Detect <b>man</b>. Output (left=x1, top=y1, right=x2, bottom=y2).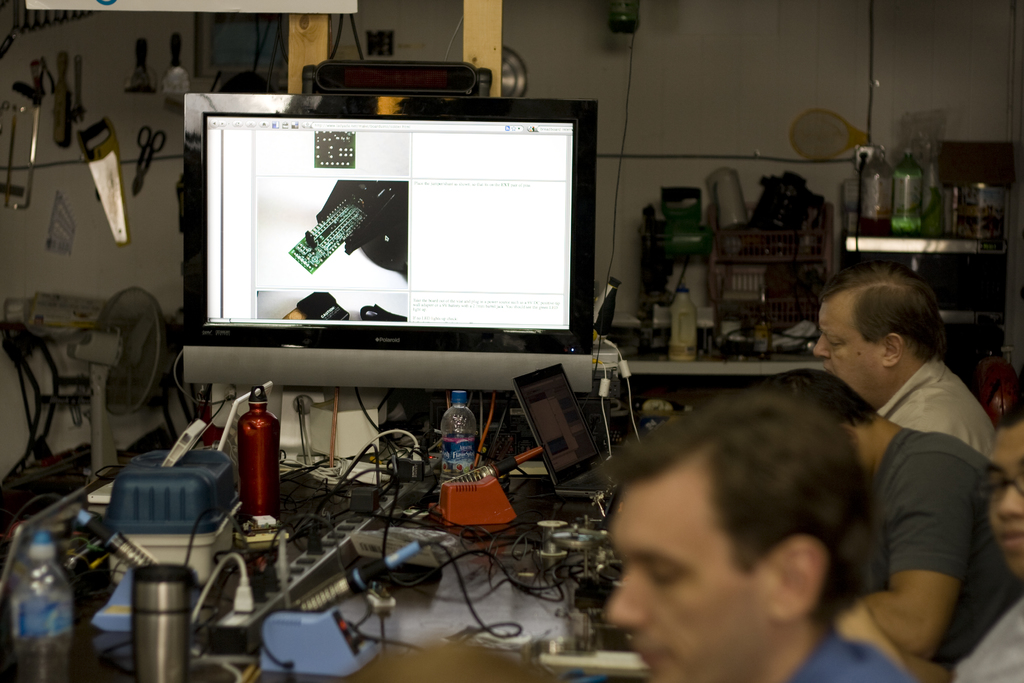
(left=814, top=272, right=996, bottom=456).
